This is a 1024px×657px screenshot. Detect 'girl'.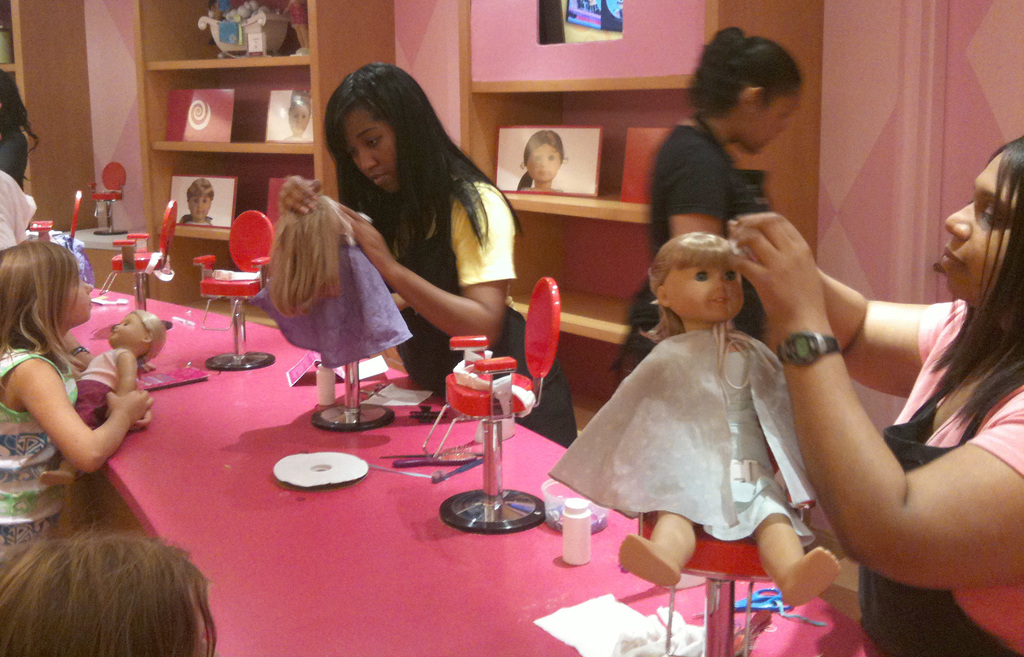
<bbox>0, 232, 153, 545</bbox>.
